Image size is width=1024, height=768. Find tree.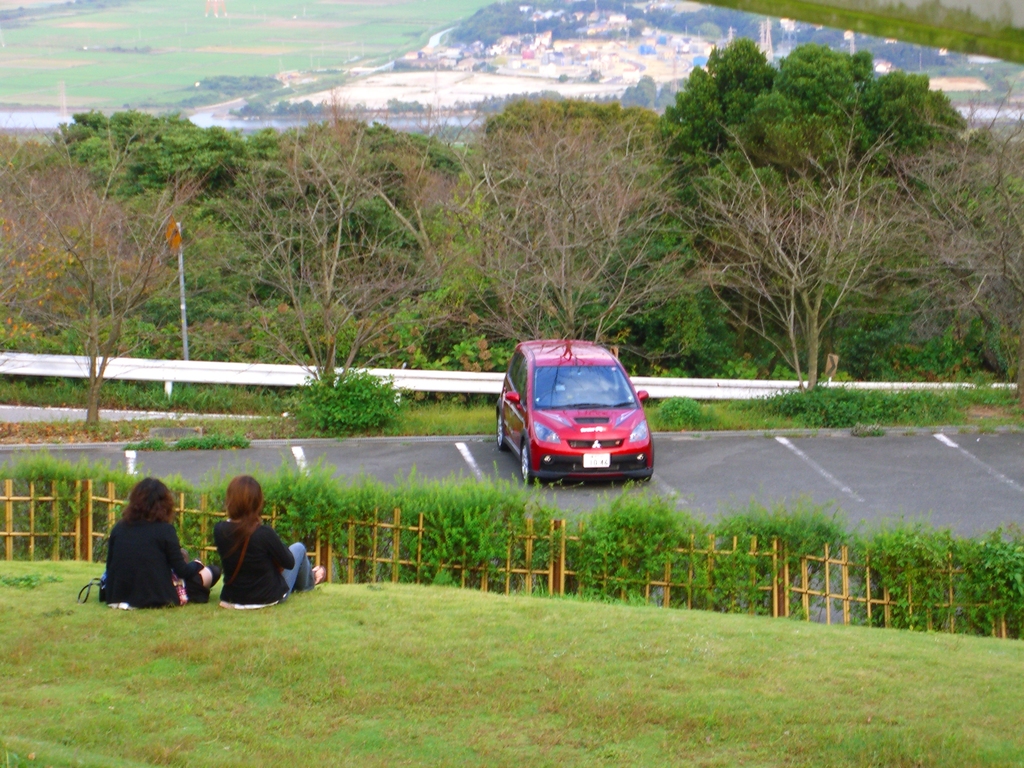
BBox(205, 105, 460, 395).
